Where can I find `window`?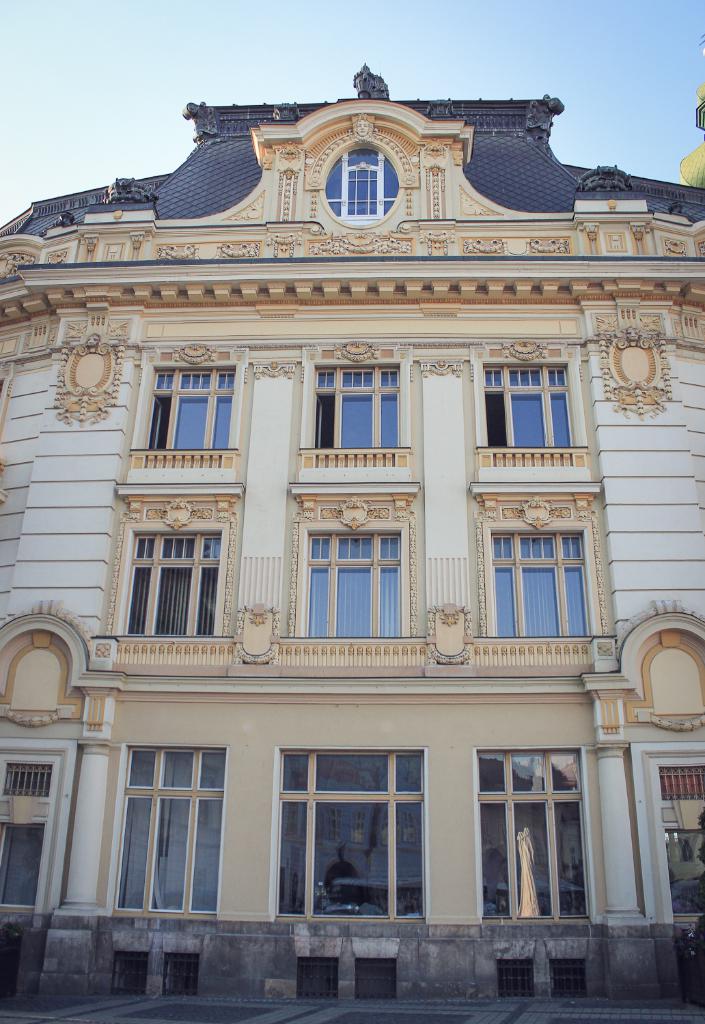
You can find it at bbox=[510, 750, 547, 791].
